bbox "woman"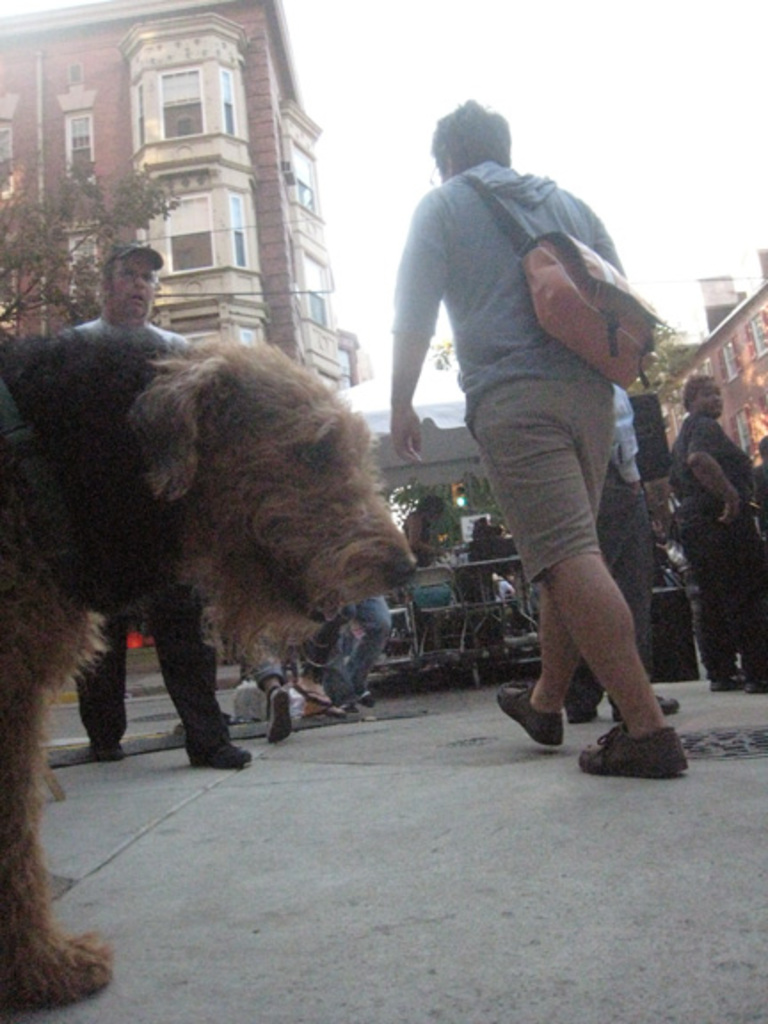
BBox(670, 363, 766, 704)
